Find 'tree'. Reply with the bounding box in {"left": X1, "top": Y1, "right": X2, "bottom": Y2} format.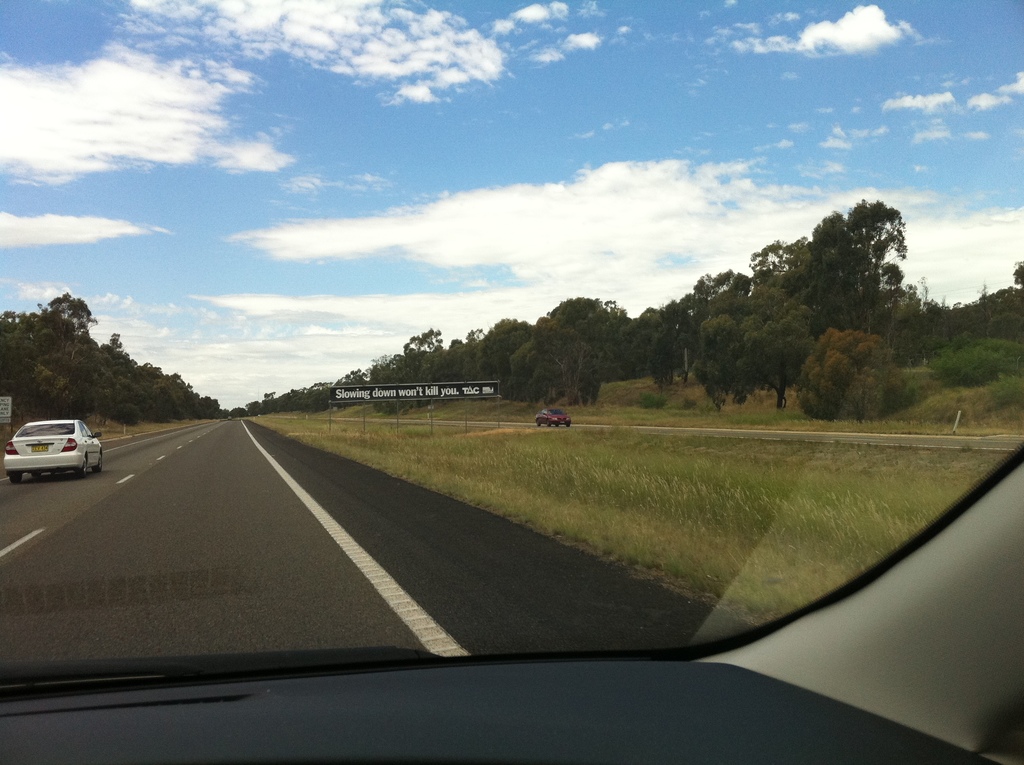
{"left": 759, "top": 187, "right": 940, "bottom": 400}.
